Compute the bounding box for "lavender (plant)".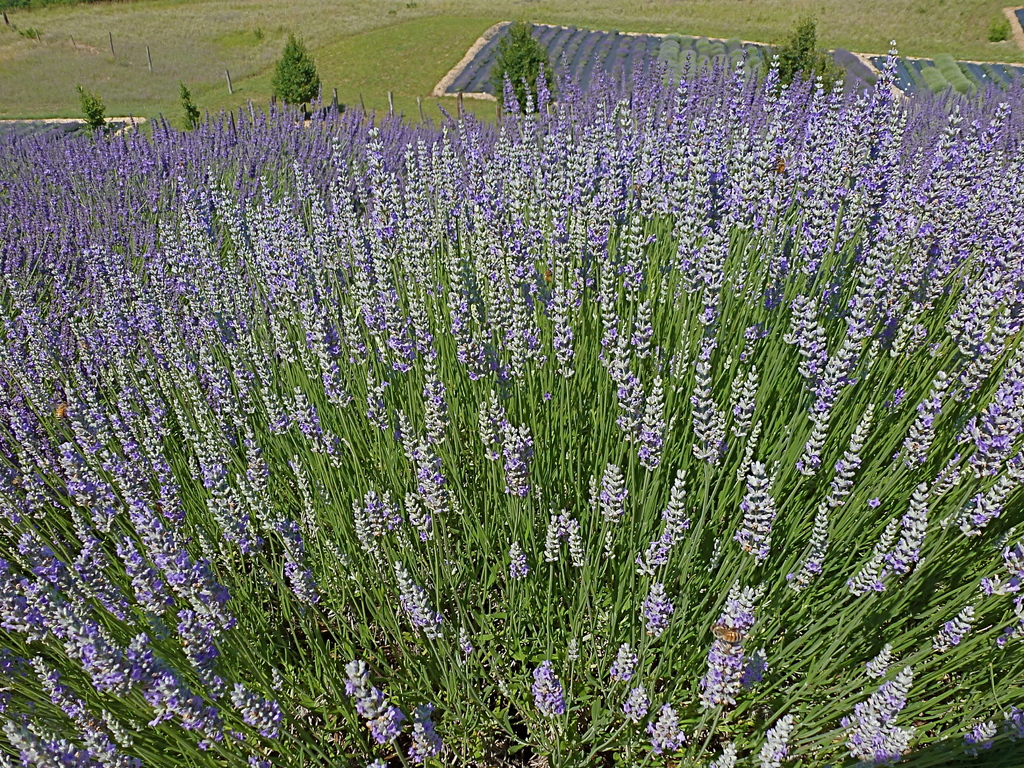
left=394, top=404, right=419, bottom=454.
